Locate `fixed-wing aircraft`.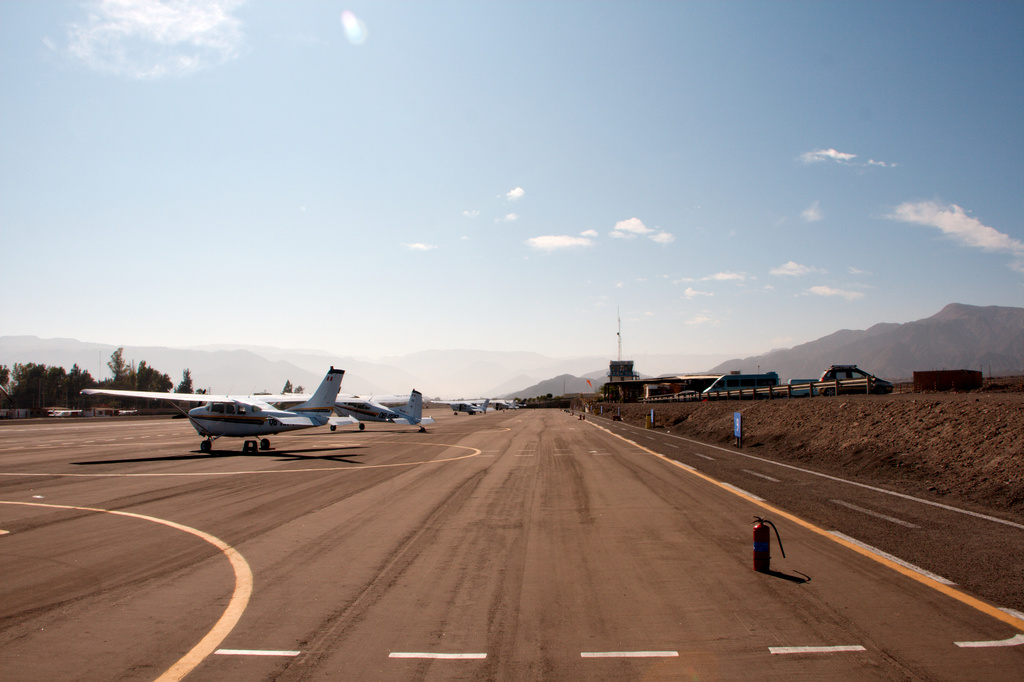
Bounding box: [left=79, top=359, right=344, bottom=450].
